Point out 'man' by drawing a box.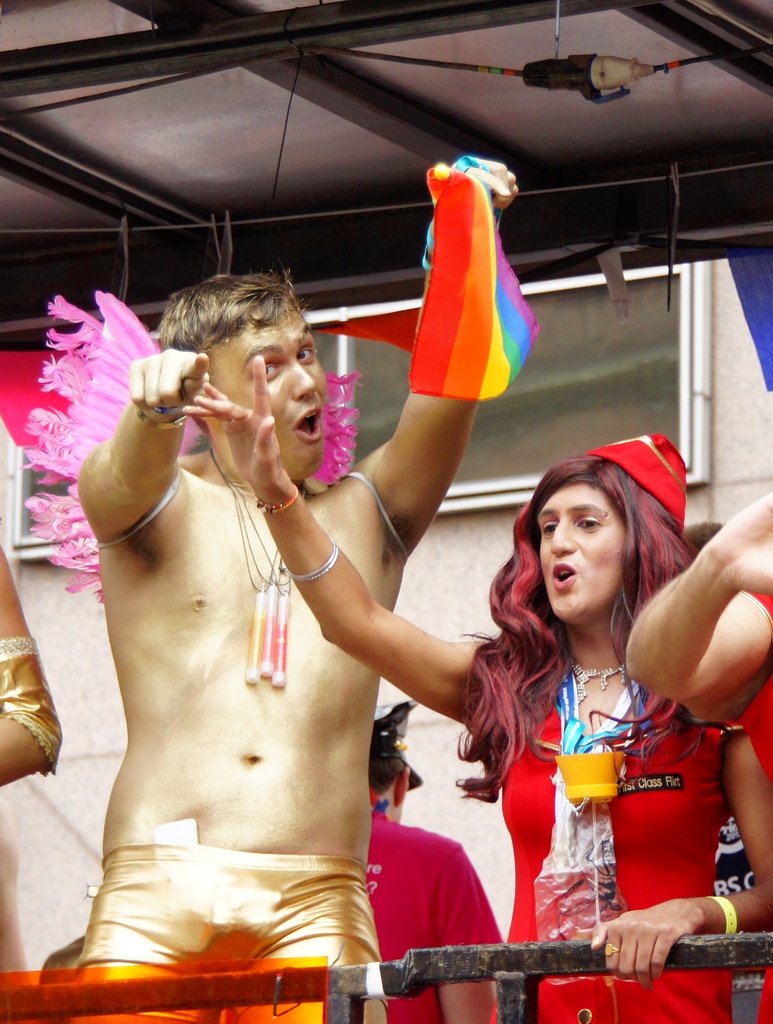
x1=56 y1=188 x2=511 y2=1023.
